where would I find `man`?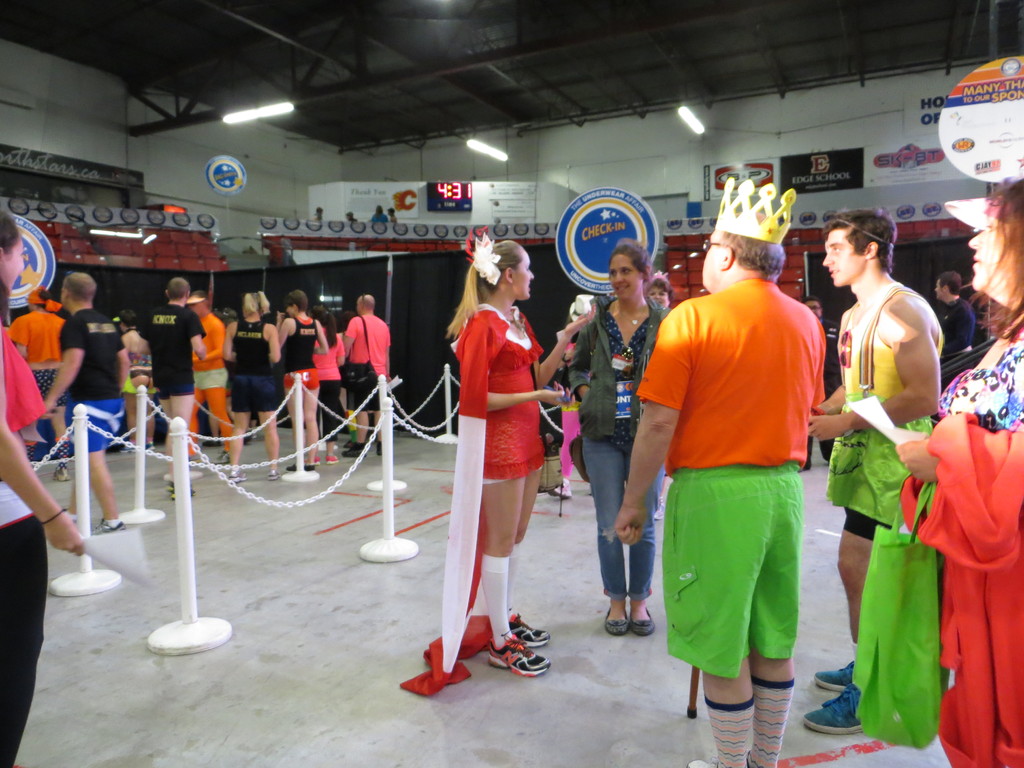
At 42:269:130:532.
